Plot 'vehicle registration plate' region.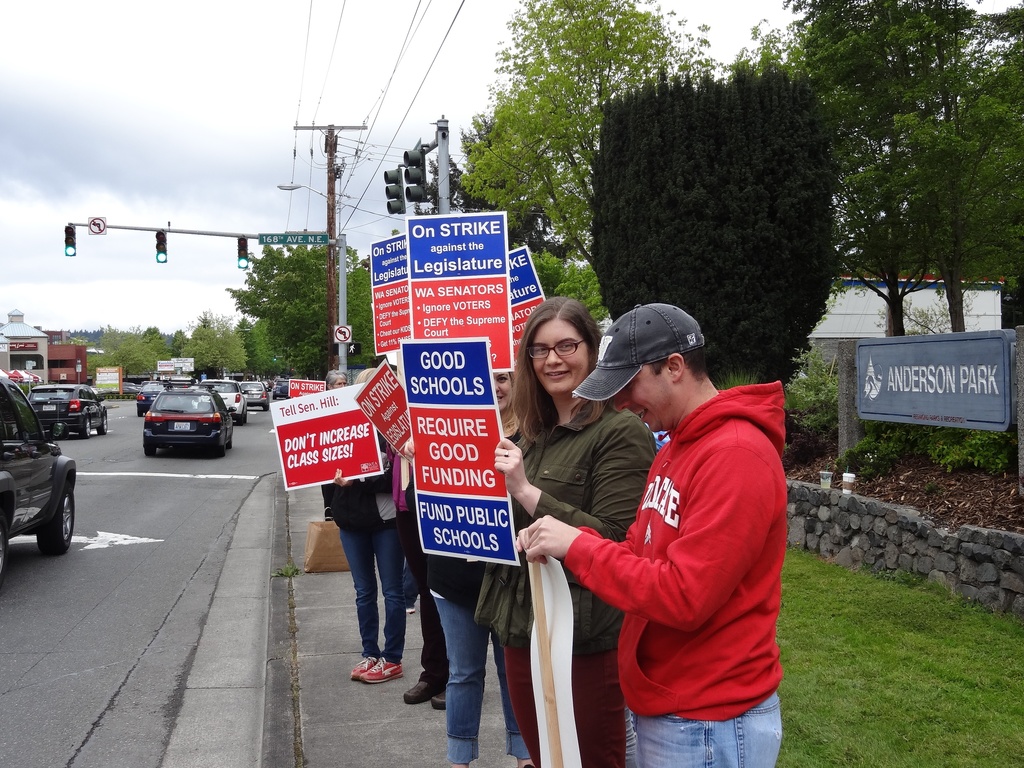
Plotted at bbox=(174, 423, 190, 431).
